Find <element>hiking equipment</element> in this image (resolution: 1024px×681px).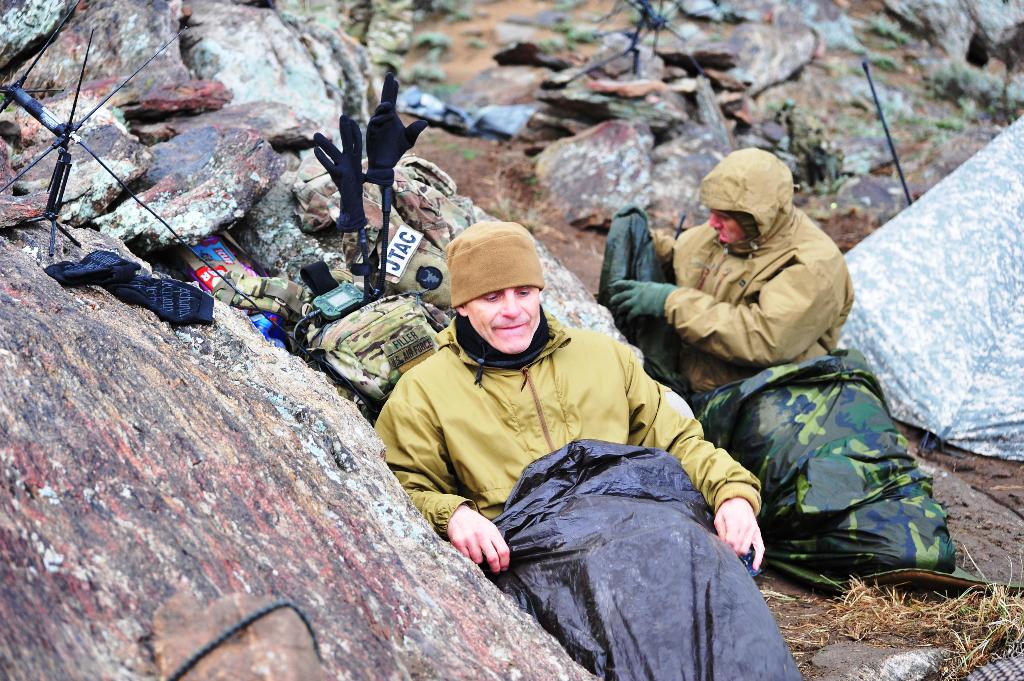
x1=836 y1=113 x2=1023 y2=464.
